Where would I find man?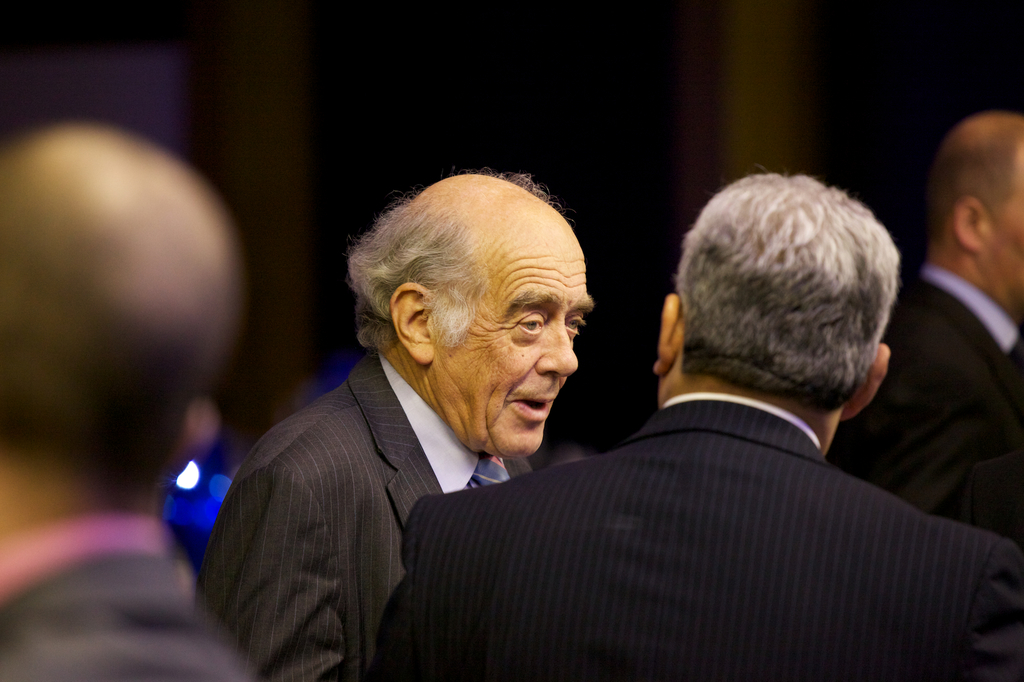
At 194 170 594 681.
